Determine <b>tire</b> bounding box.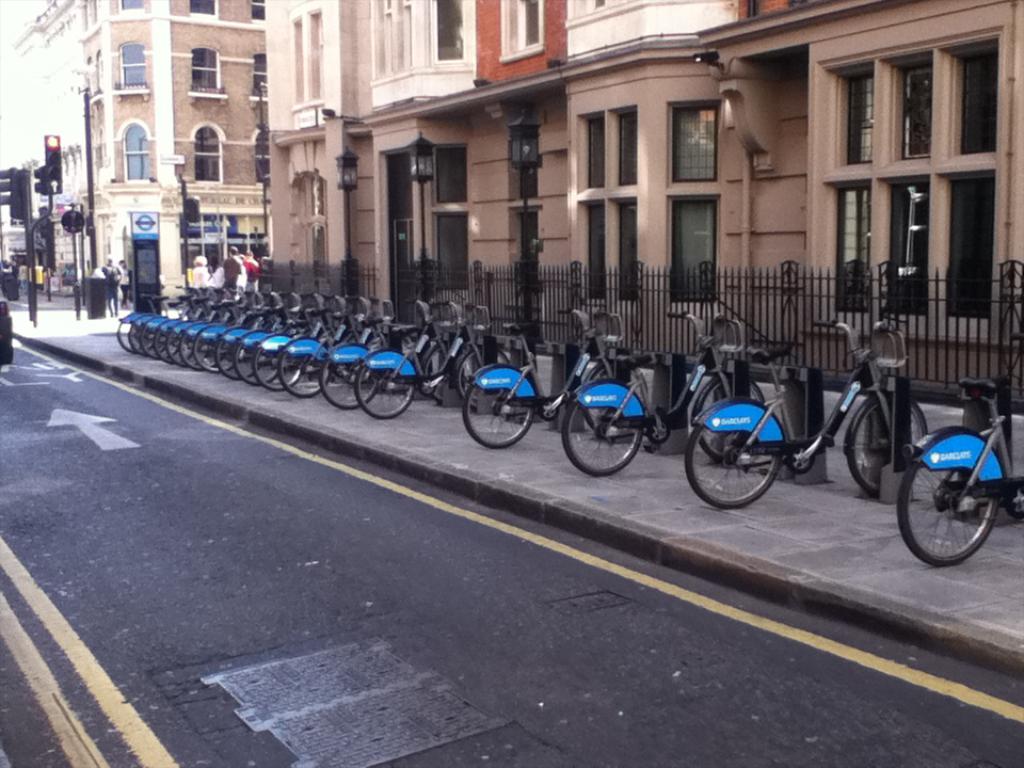
Determined: 277:354:331:398.
